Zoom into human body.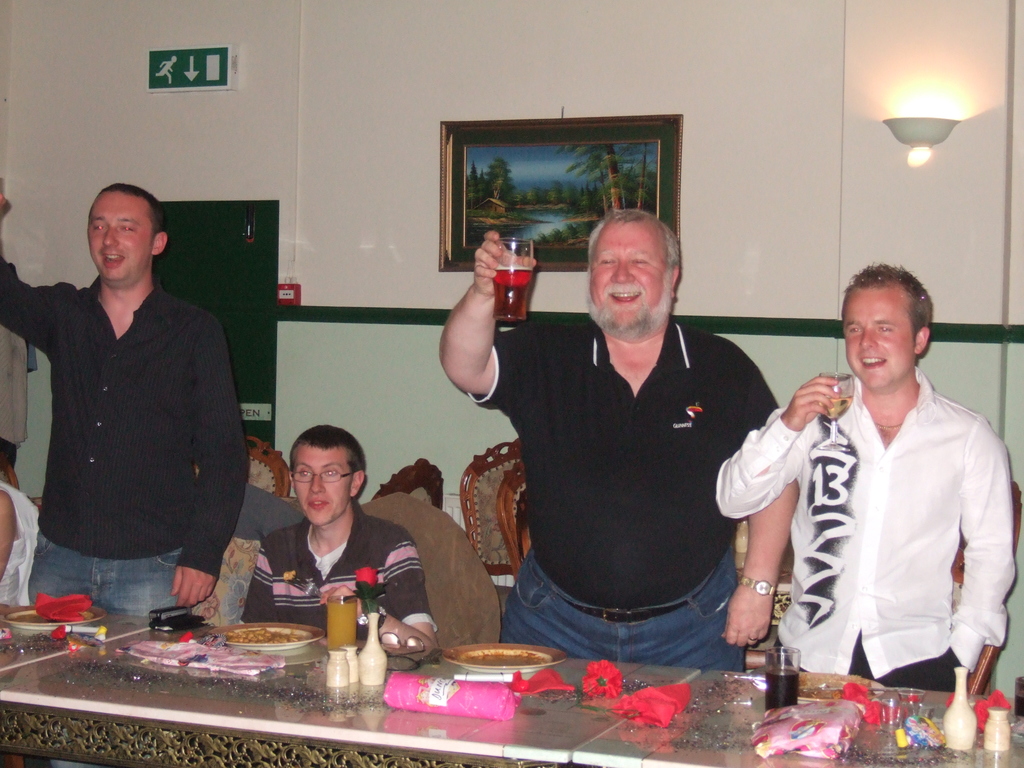
Zoom target: BBox(234, 426, 437, 666).
